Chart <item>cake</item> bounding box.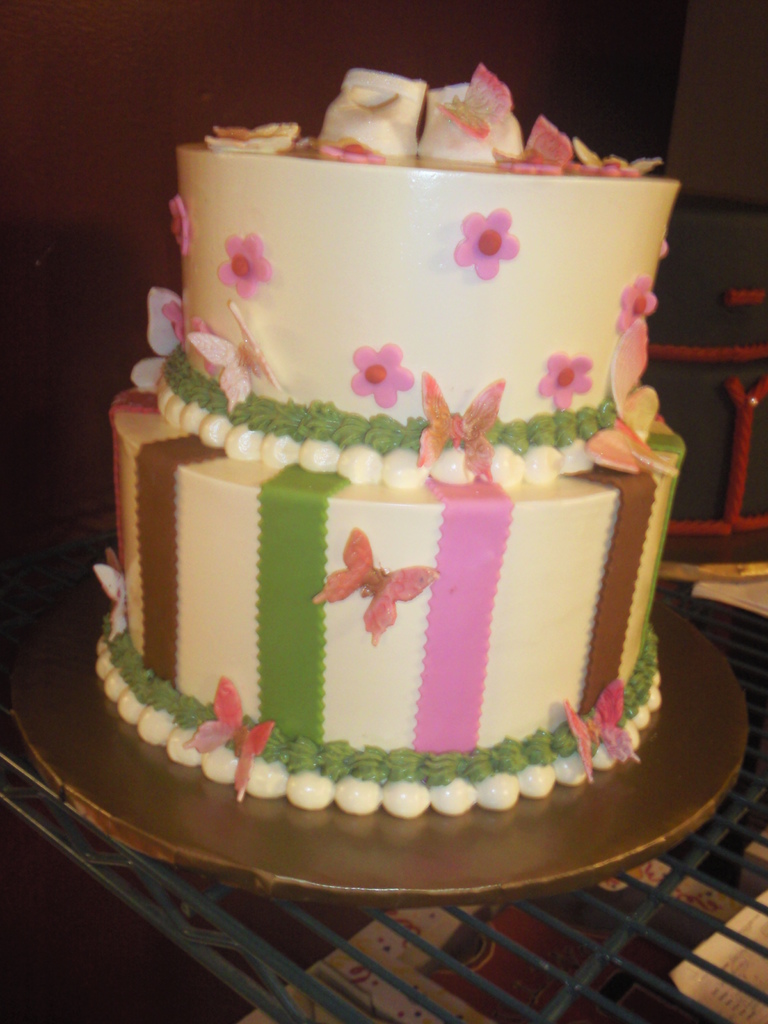
Charted: bbox(97, 61, 681, 819).
